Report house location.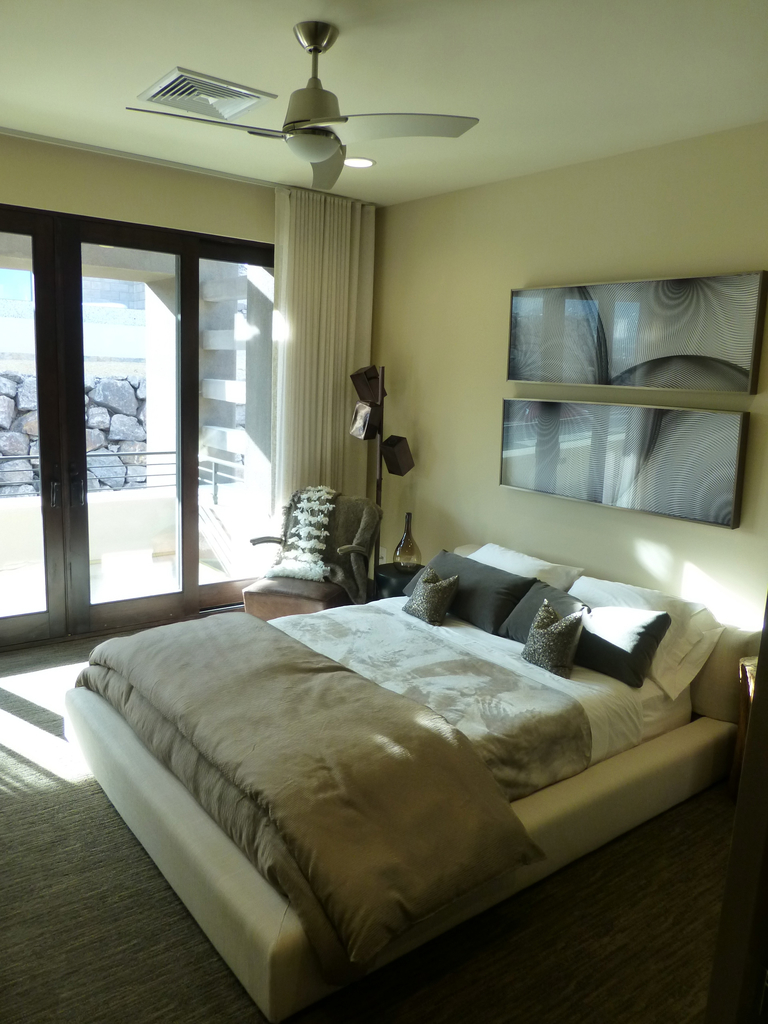
Report: bbox=[0, 0, 763, 1023].
